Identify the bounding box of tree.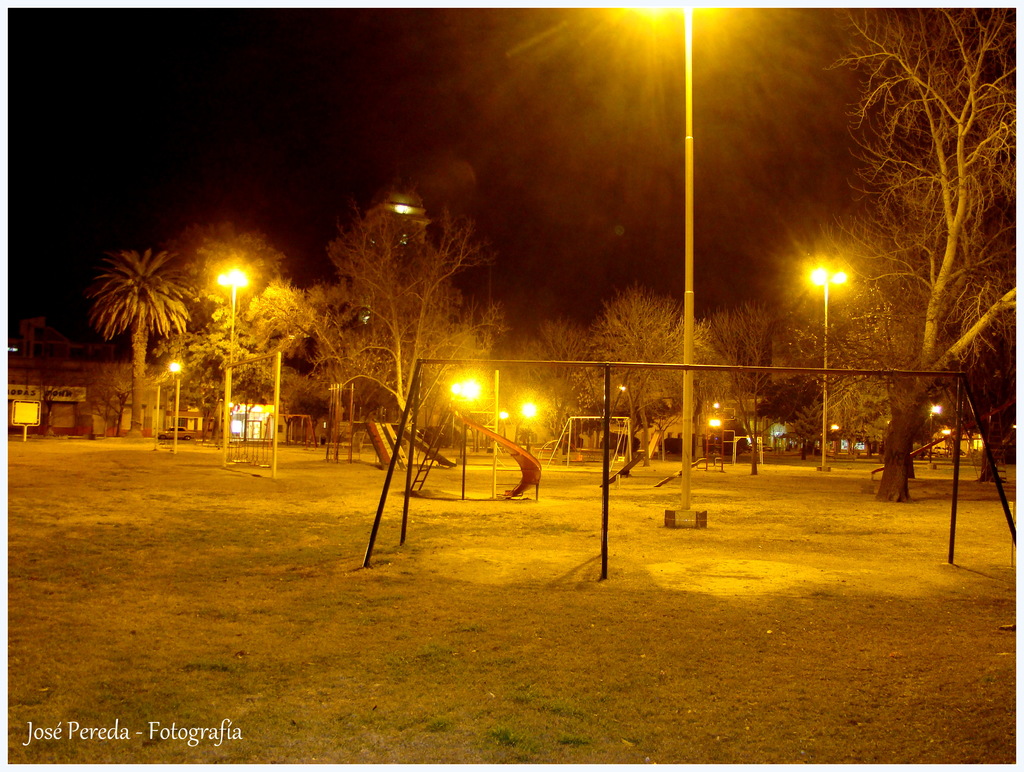
BBox(159, 218, 291, 434).
